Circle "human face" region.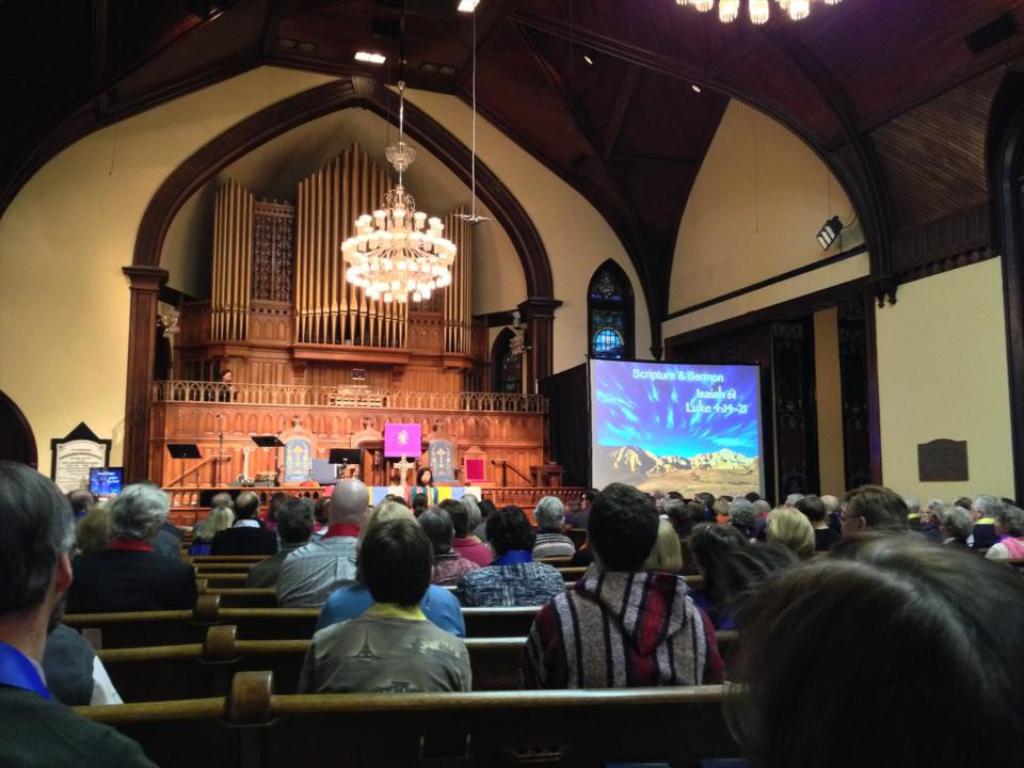
Region: 447,482,482,530.
